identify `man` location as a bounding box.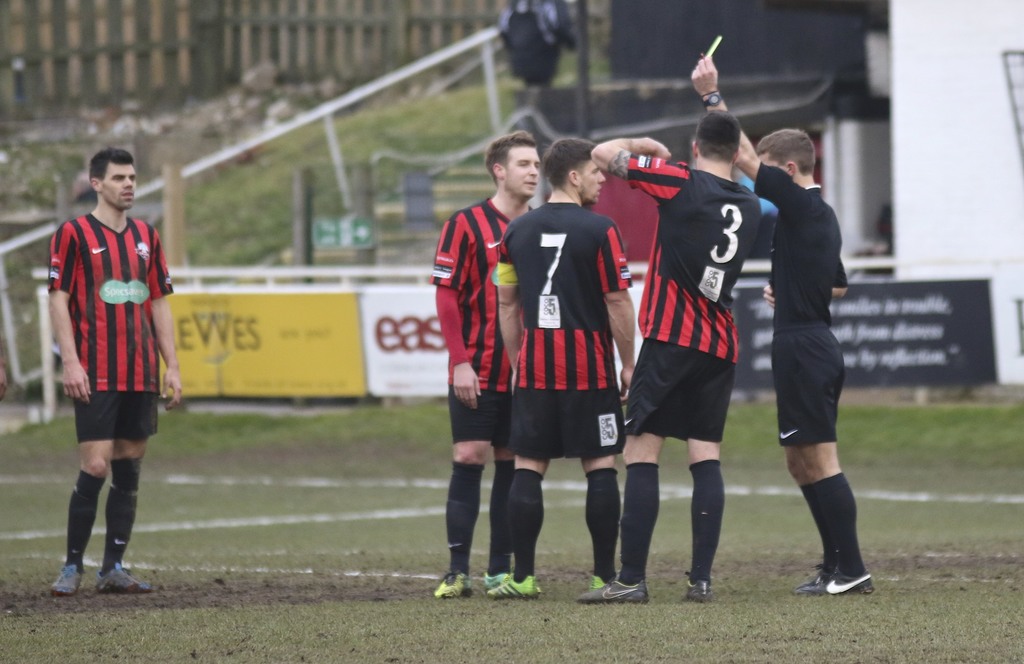
select_region(486, 135, 637, 602).
